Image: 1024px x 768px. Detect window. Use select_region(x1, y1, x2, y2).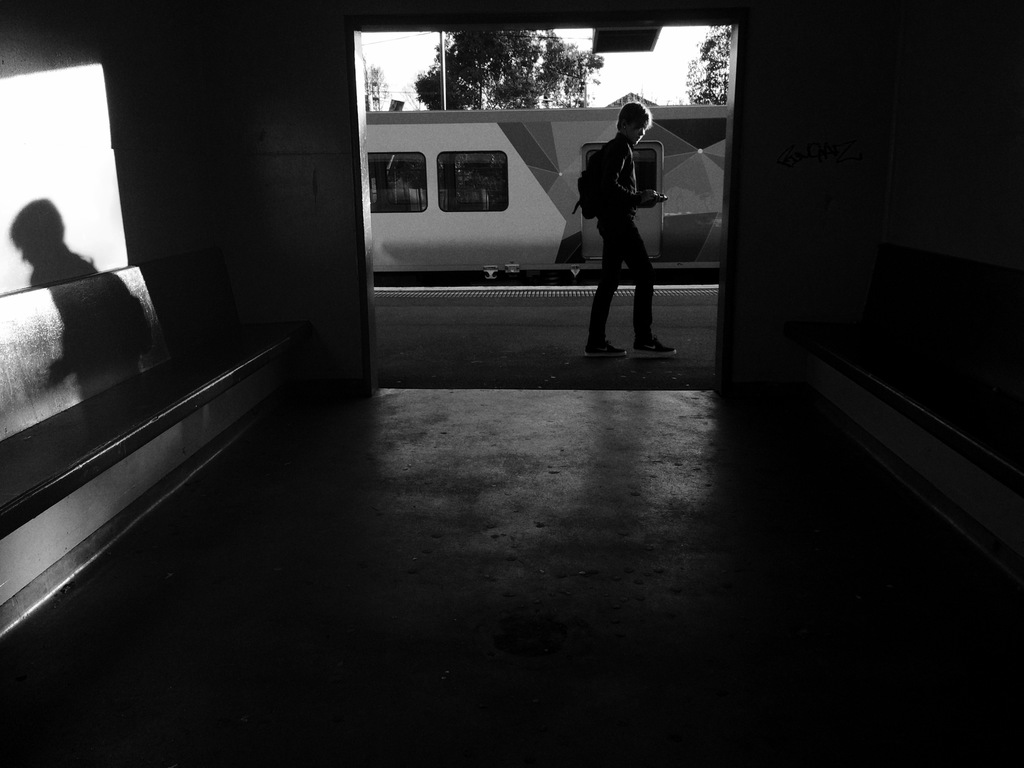
select_region(437, 154, 504, 211).
